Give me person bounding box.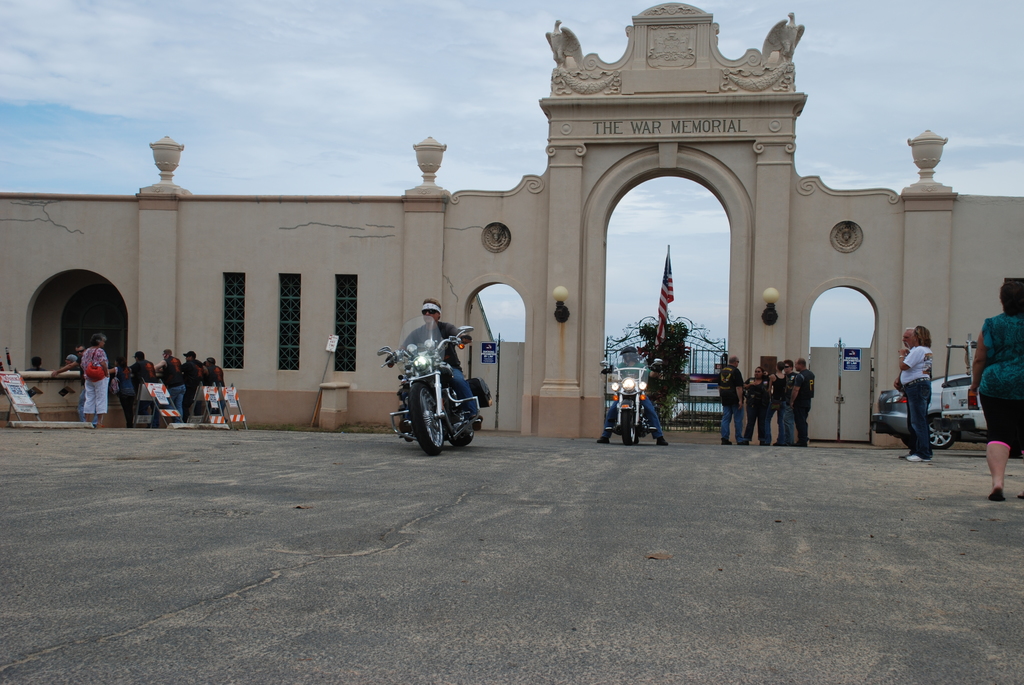
129/352/159/416.
